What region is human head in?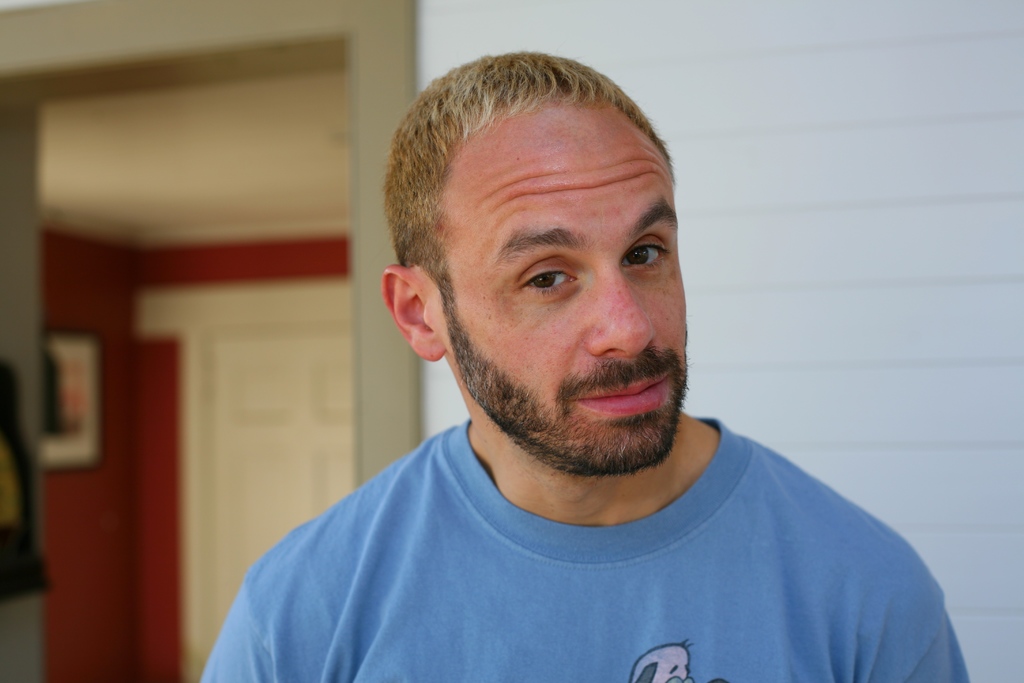
{"left": 396, "top": 47, "right": 701, "bottom": 443}.
